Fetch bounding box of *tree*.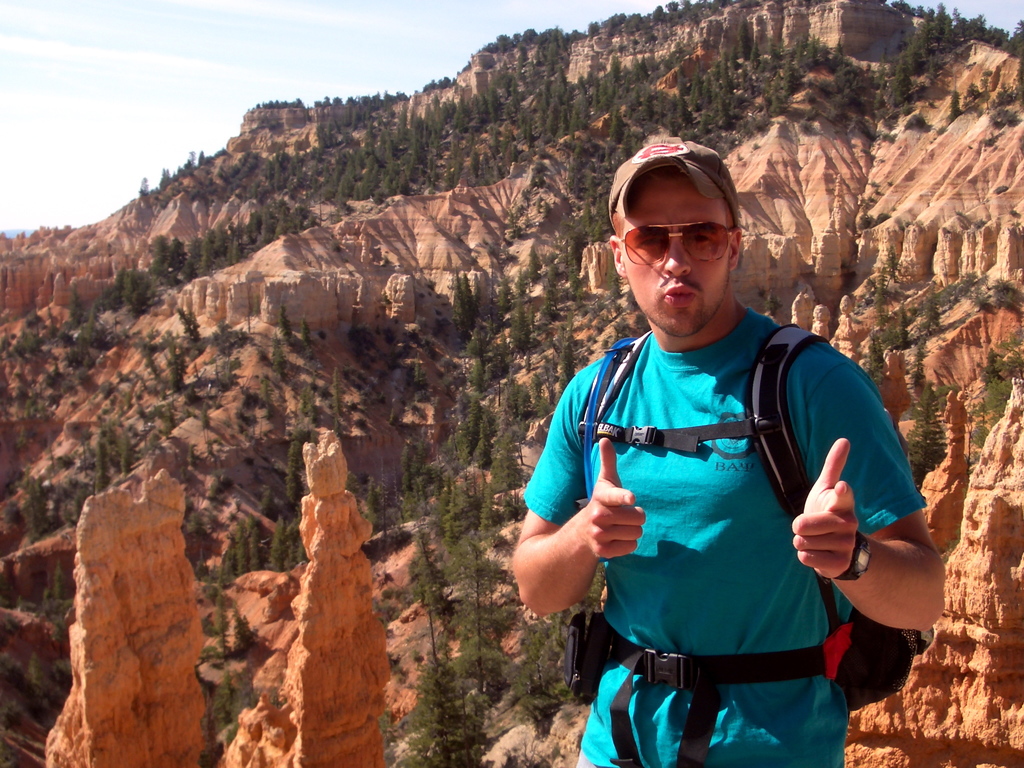
Bbox: bbox(193, 548, 210, 582).
